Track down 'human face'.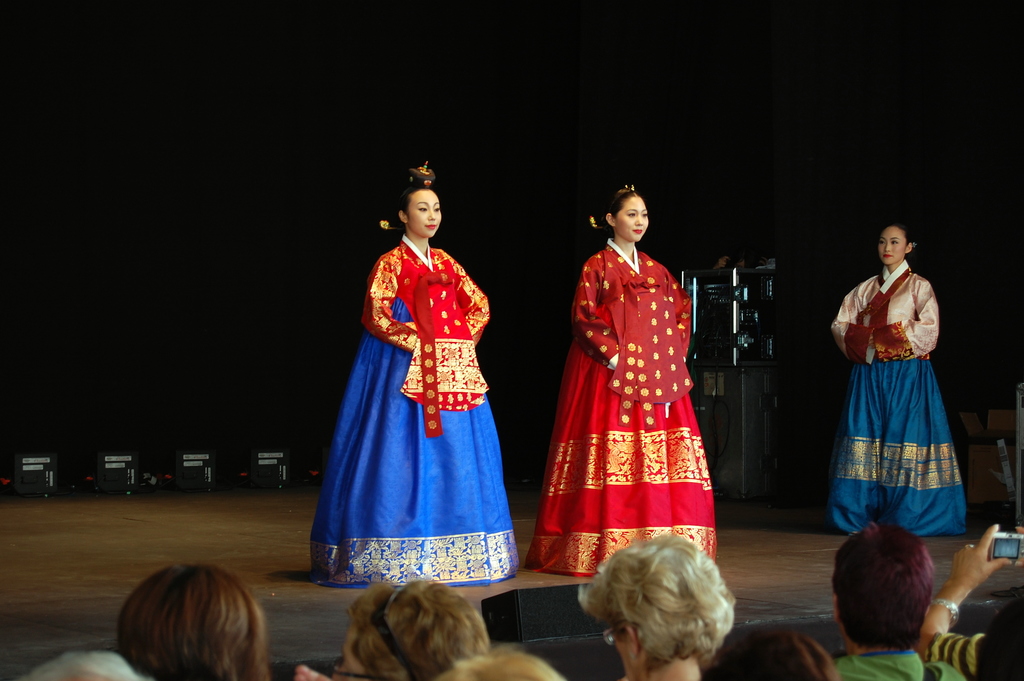
Tracked to x1=618, y1=199, x2=649, y2=243.
